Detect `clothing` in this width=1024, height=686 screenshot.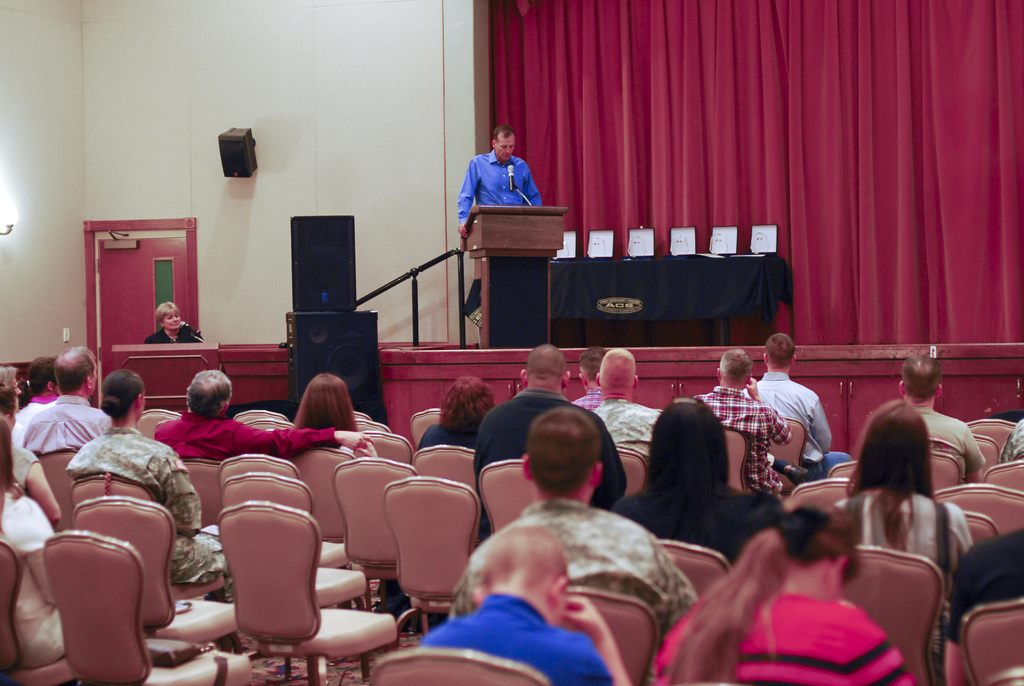
Detection: crop(698, 390, 790, 496).
